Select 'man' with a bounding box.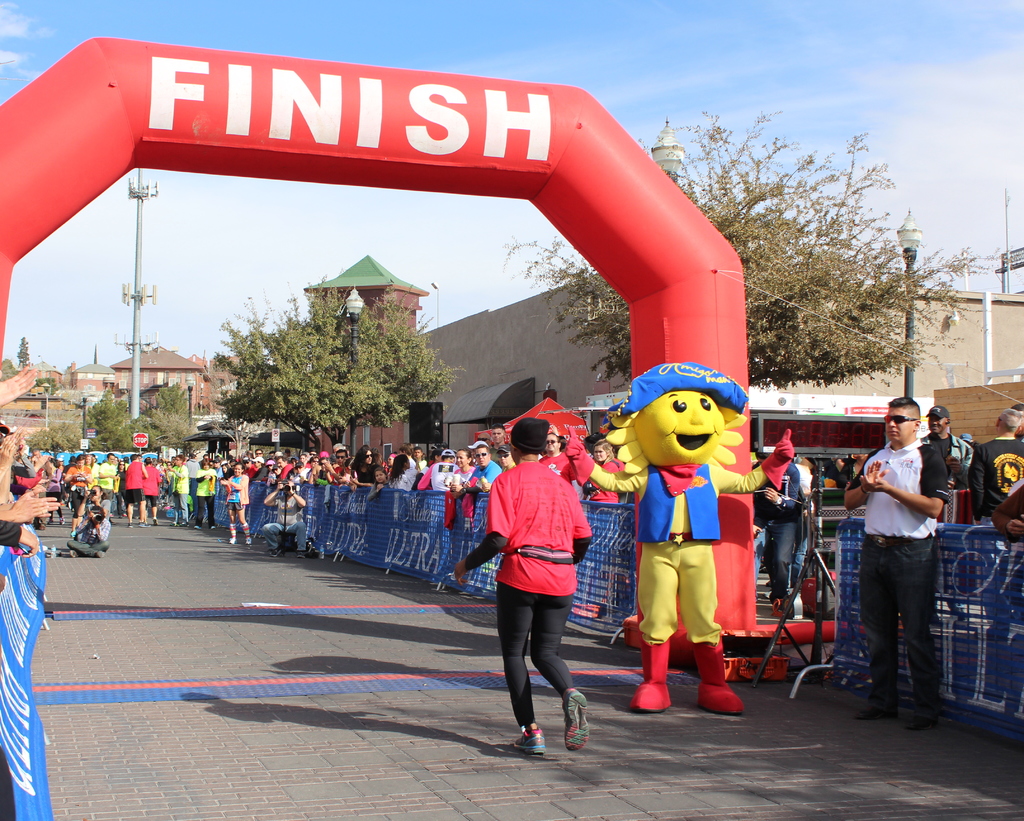
{"left": 838, "top": 404, "right": 970, "bottom": 736}.
